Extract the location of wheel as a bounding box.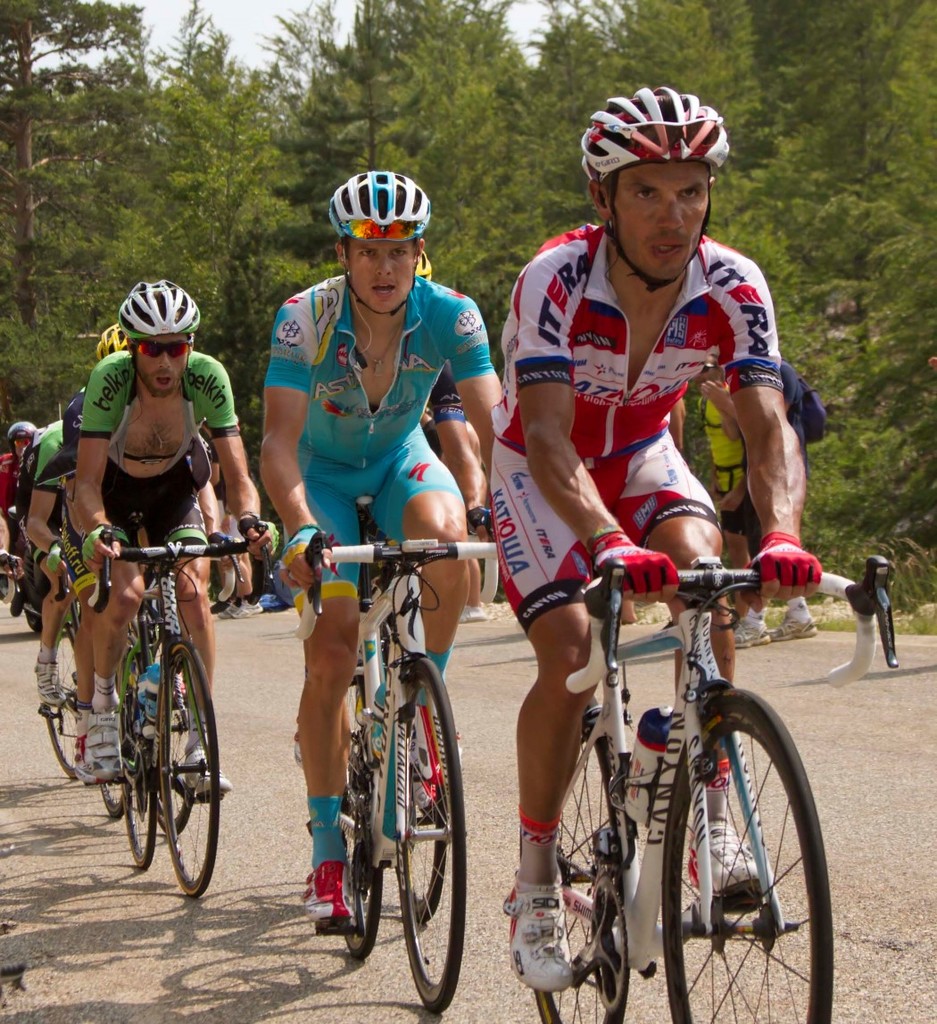
<bbox>341, 660, 383, 956</bbox>.
